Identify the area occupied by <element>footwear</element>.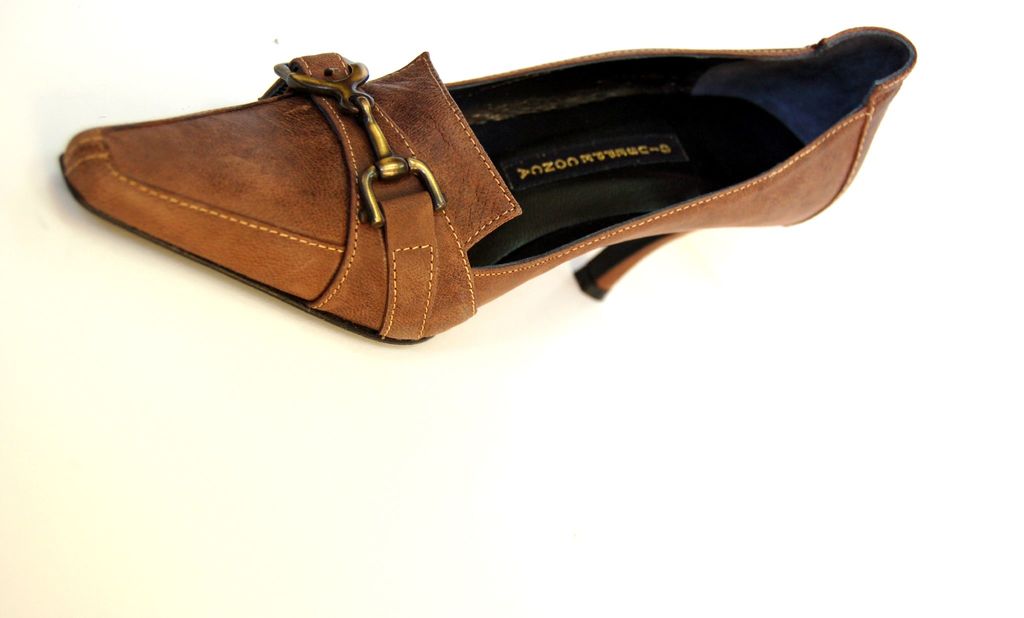
Area: {"left": 56, "top": 27, "right": 923, "bottom": 346}.
